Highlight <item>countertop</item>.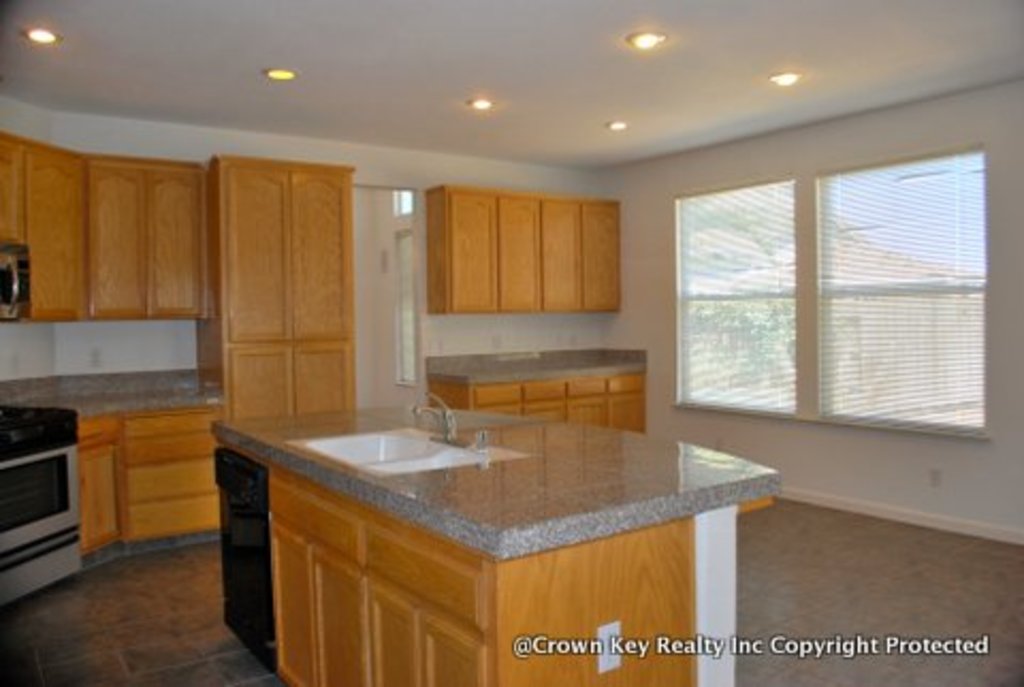
Highlighted region: pyautogui.locateOnScreen(211, 393, 789, 578).
